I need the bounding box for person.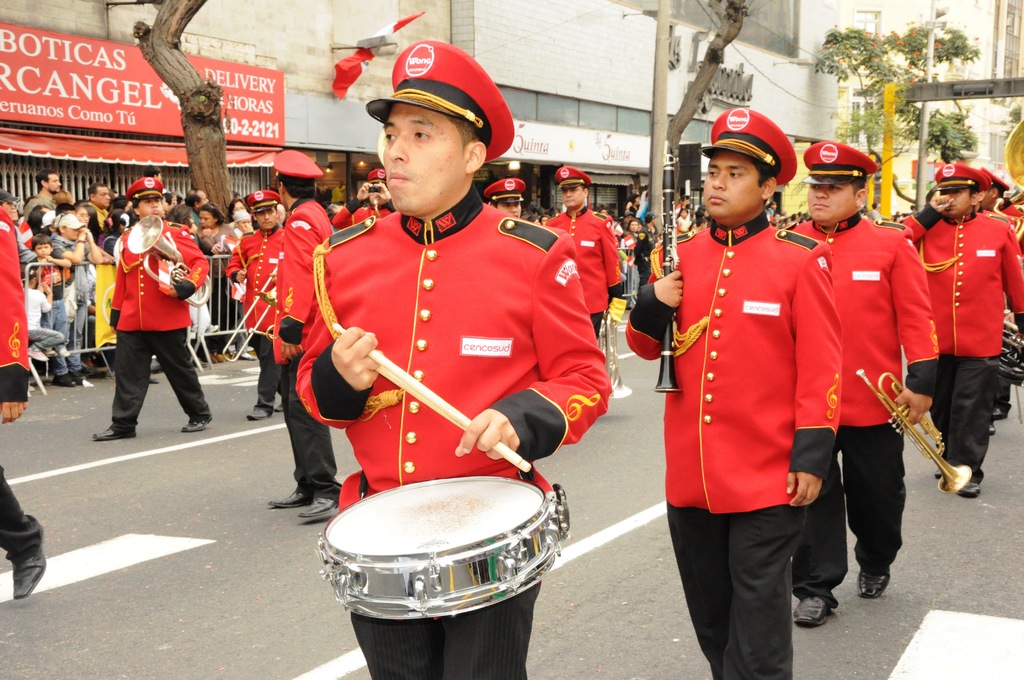
Here it is: BBox(96, 183, 200, 446).
